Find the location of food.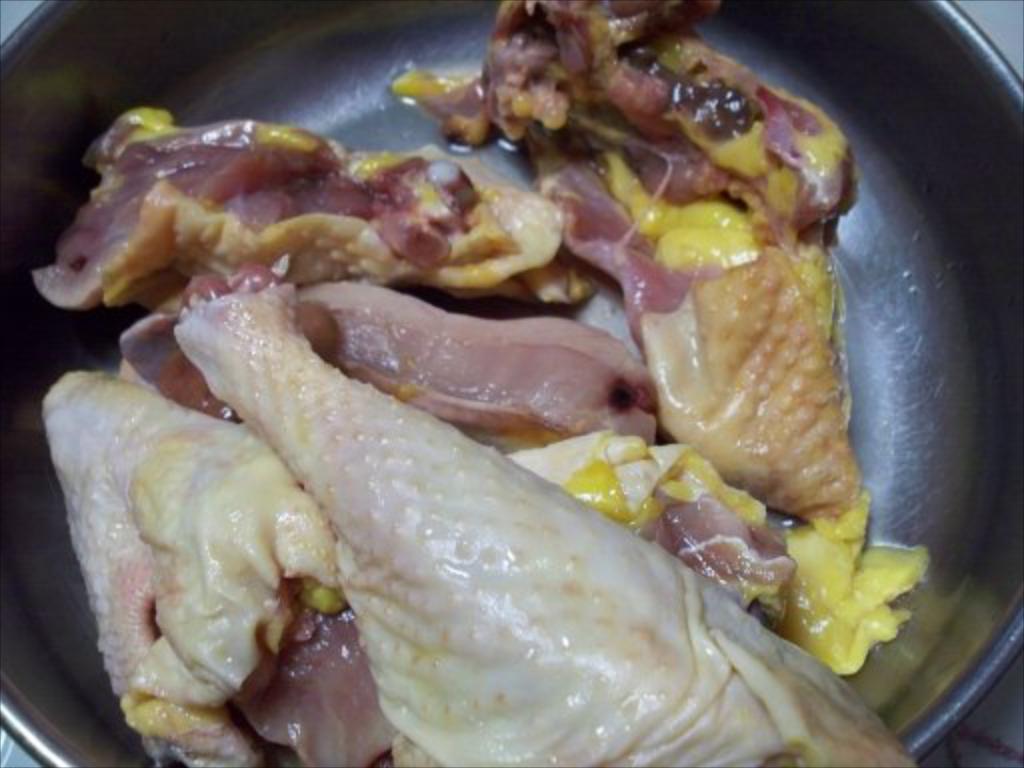
Location: (120, 8, 930, 750).
